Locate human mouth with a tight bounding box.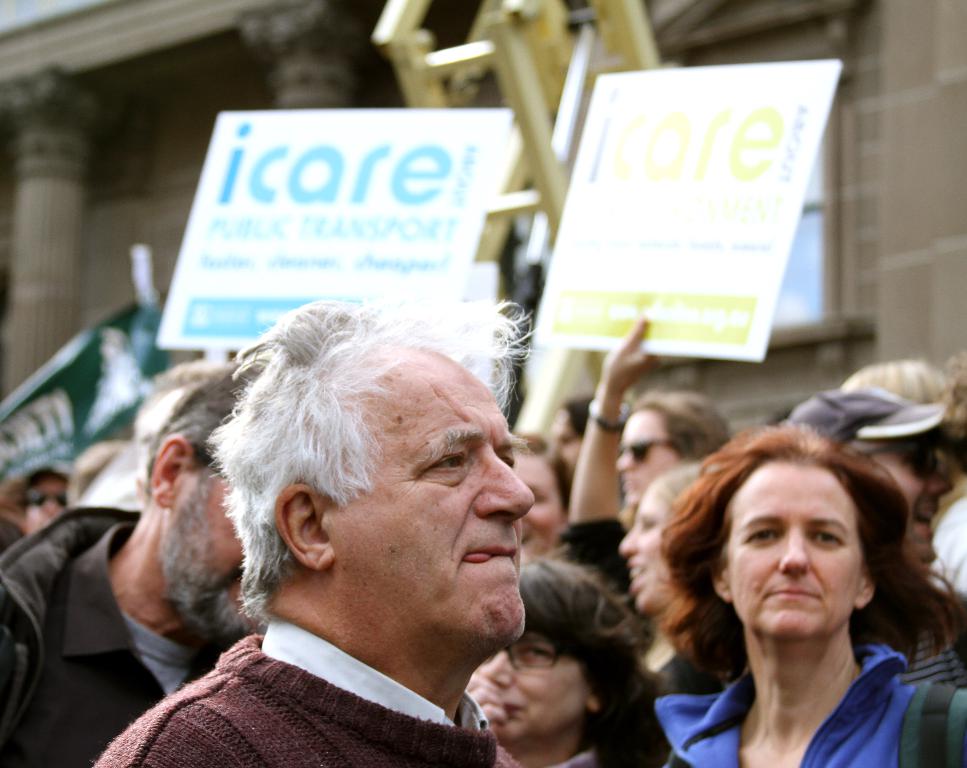
Rect(764, 584, 826, 603).
